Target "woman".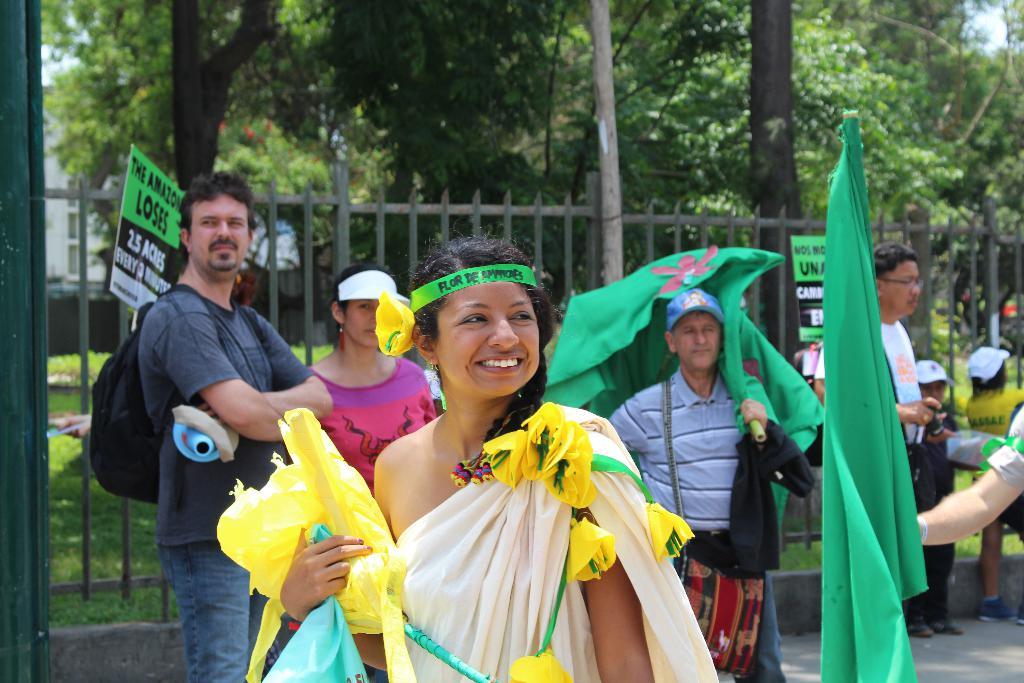
Target region: box=[360, 254, 692, 675].
